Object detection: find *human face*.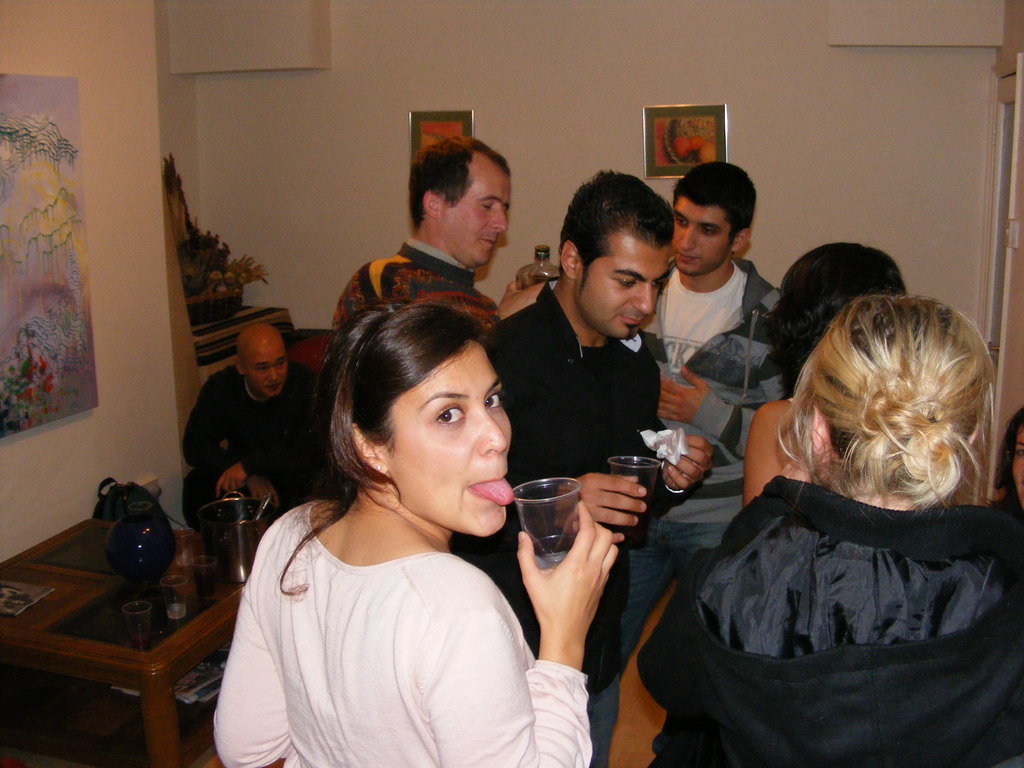
BBox(381, 343, 513, 539).
